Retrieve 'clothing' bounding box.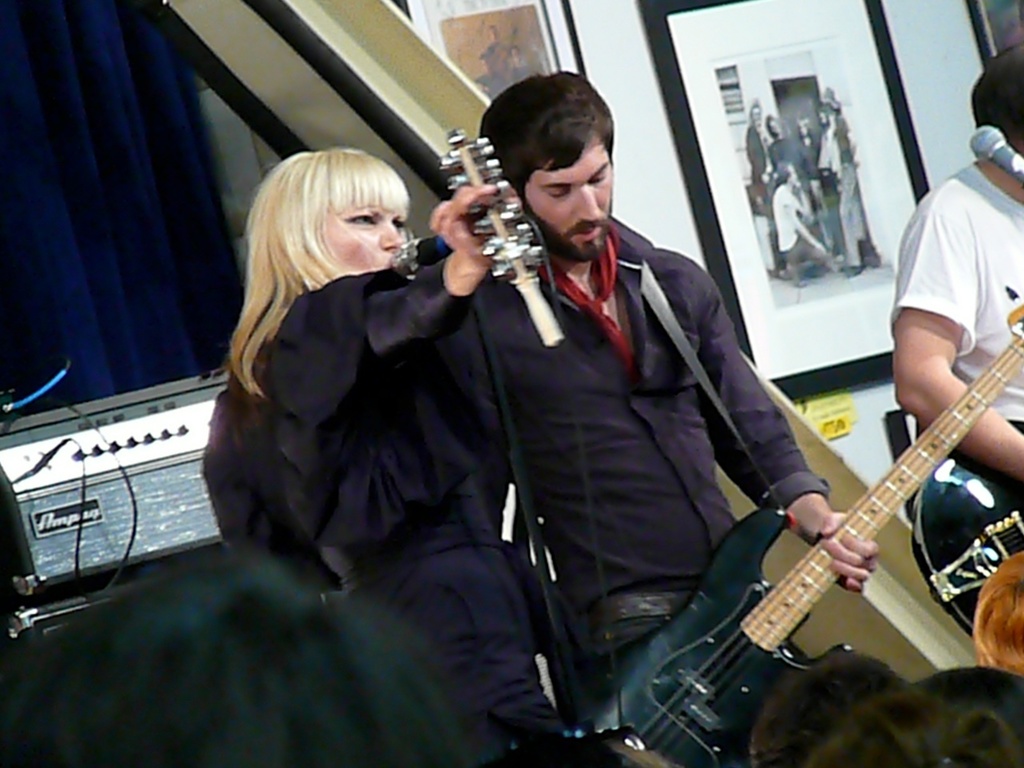
Bounding box: bbox(822, 116, 872, 262).
